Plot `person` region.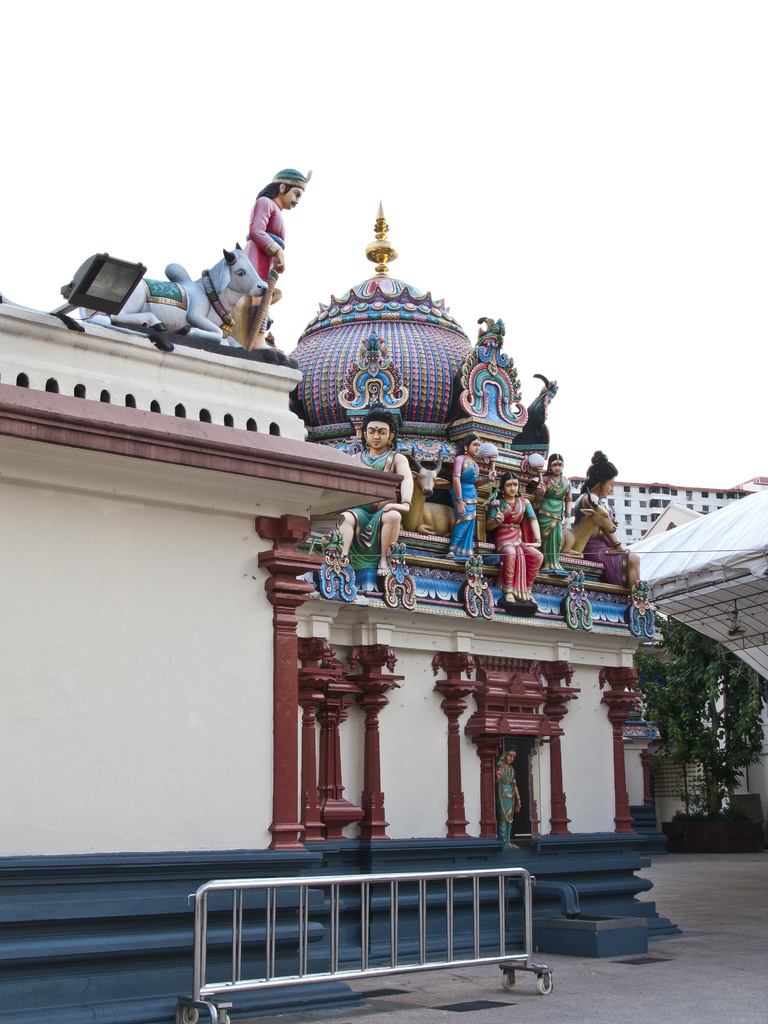
Plotted at [left=220, top=164, right=299, bottom=344].
